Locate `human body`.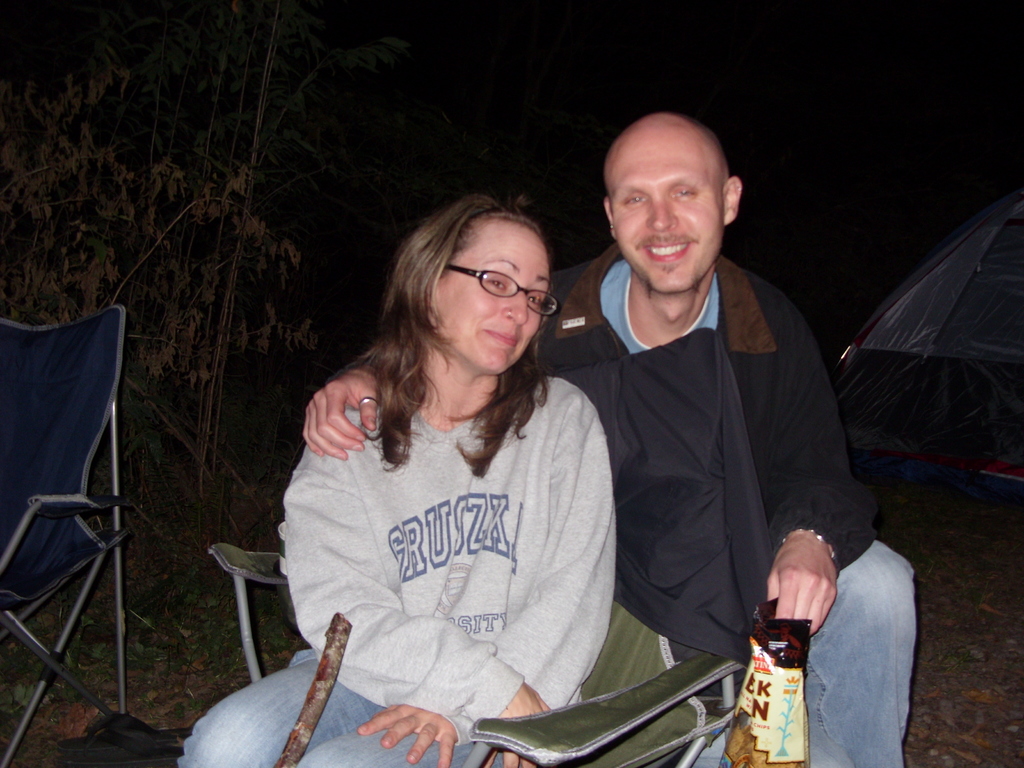
Bounding box: rect(308, 110, 915, 767).
